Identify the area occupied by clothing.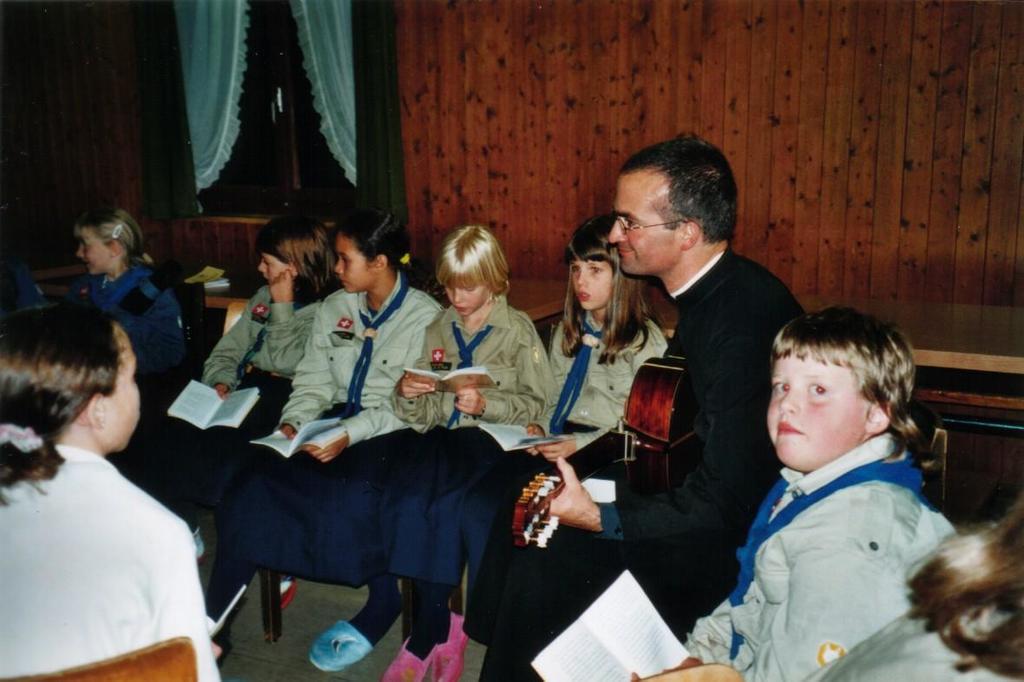
Area: detection(12, 400, 213, 675).
